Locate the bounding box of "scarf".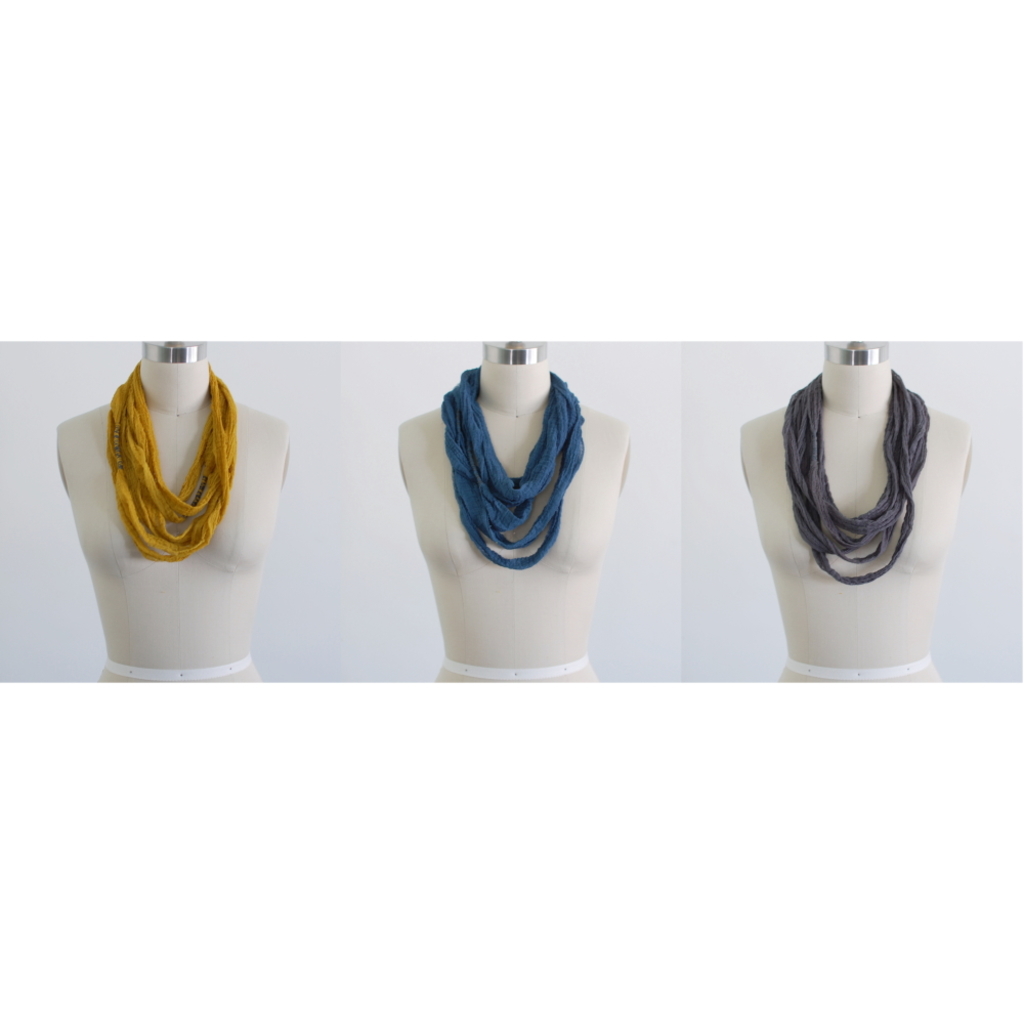
Bounding box: left=97, top=355, right=243, bottom=563.
